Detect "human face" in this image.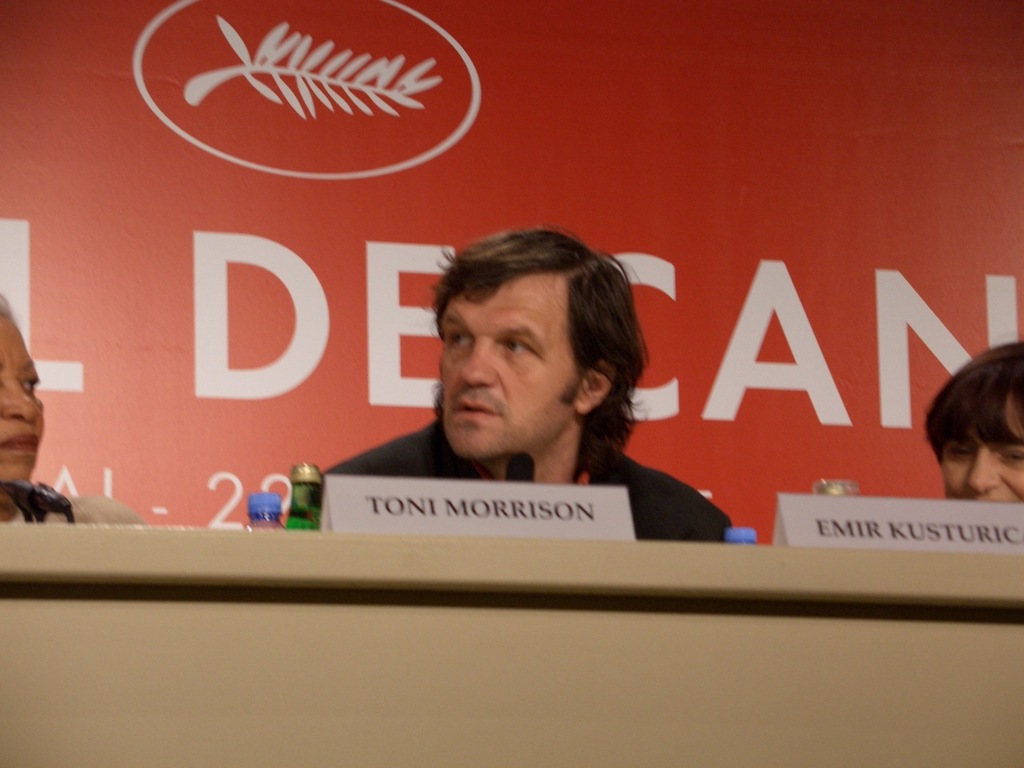
Detection: BBox(942, 390, 1023, 504).
